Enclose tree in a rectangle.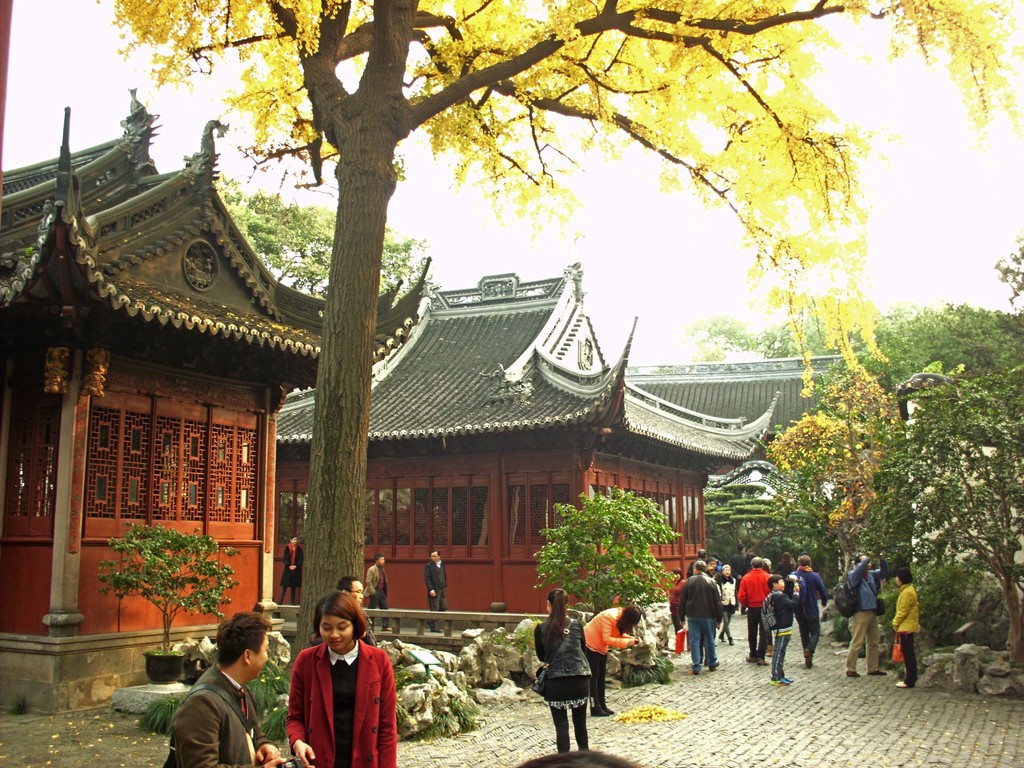
left=33, top=0, right=1023, bottom=767.
